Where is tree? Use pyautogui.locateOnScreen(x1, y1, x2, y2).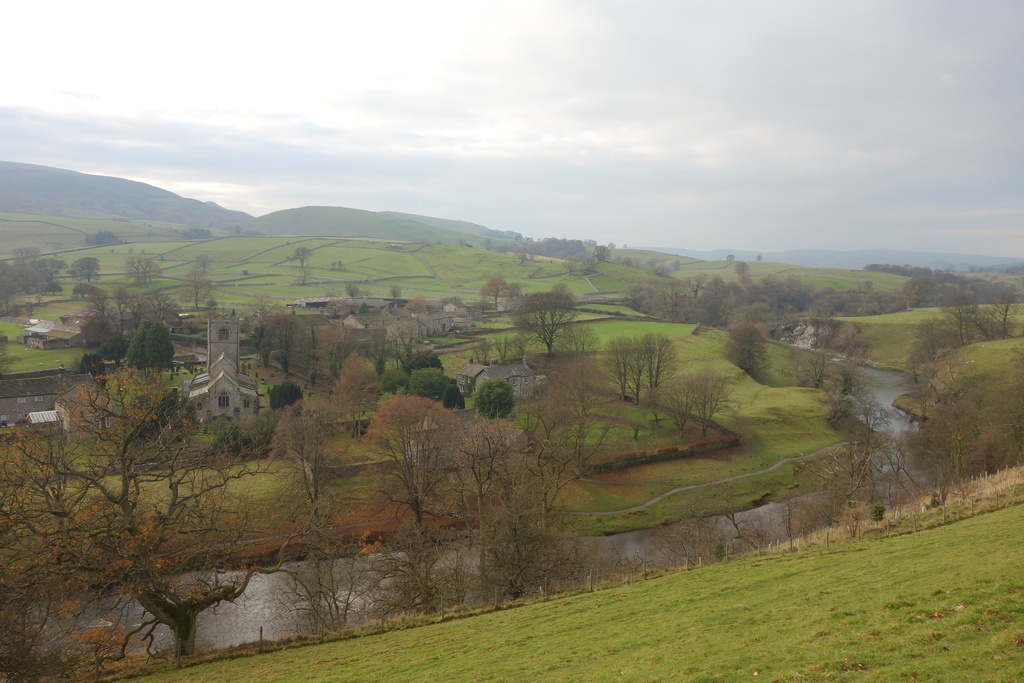
pyautogui.locateOnScreen(540, 354, 627, 462).
